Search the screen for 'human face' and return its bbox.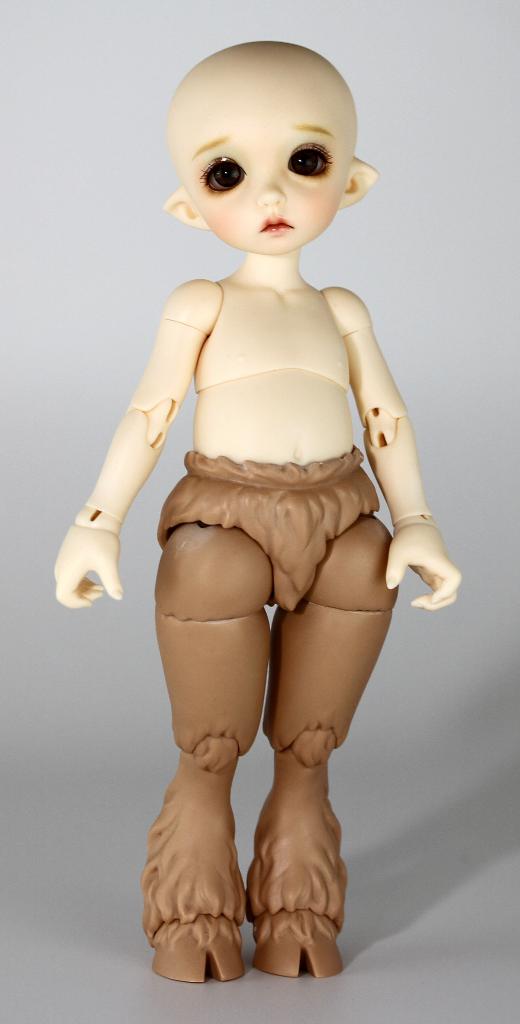
Found: (161, 76, 374, 260).
